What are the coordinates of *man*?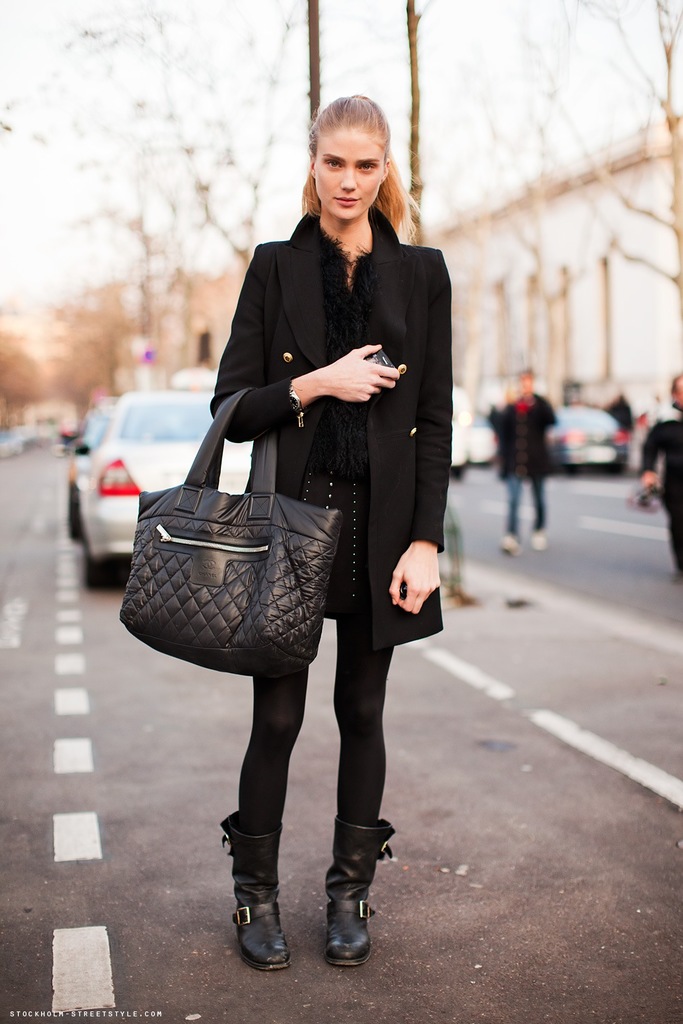
pyautogui.locateOnScreen(484, 363, 565, 554).
